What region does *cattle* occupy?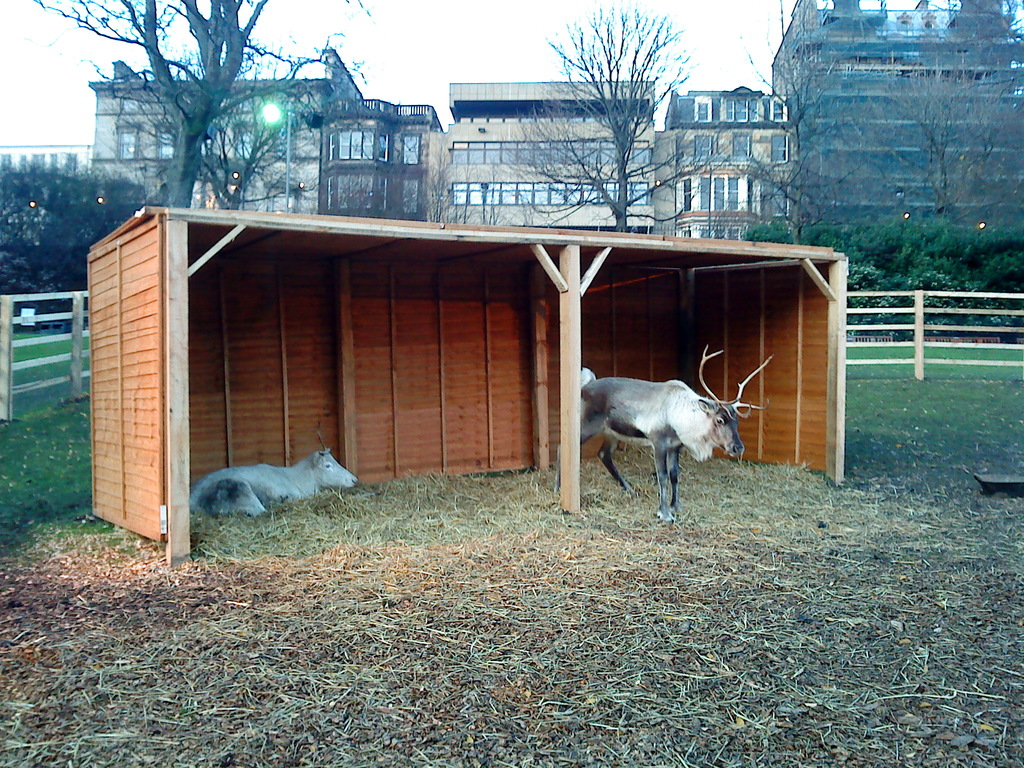
left=186, top=409, right=356, bottom=517.
